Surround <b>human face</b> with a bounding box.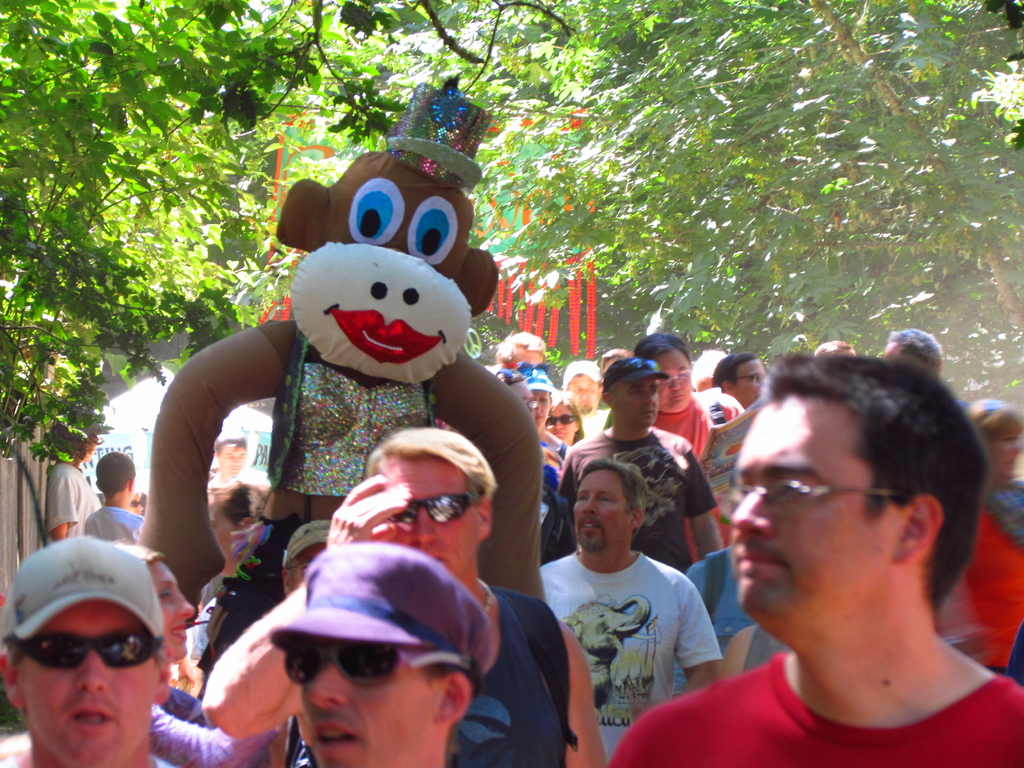
(left=735, top=360, right=764, bottom=401).
